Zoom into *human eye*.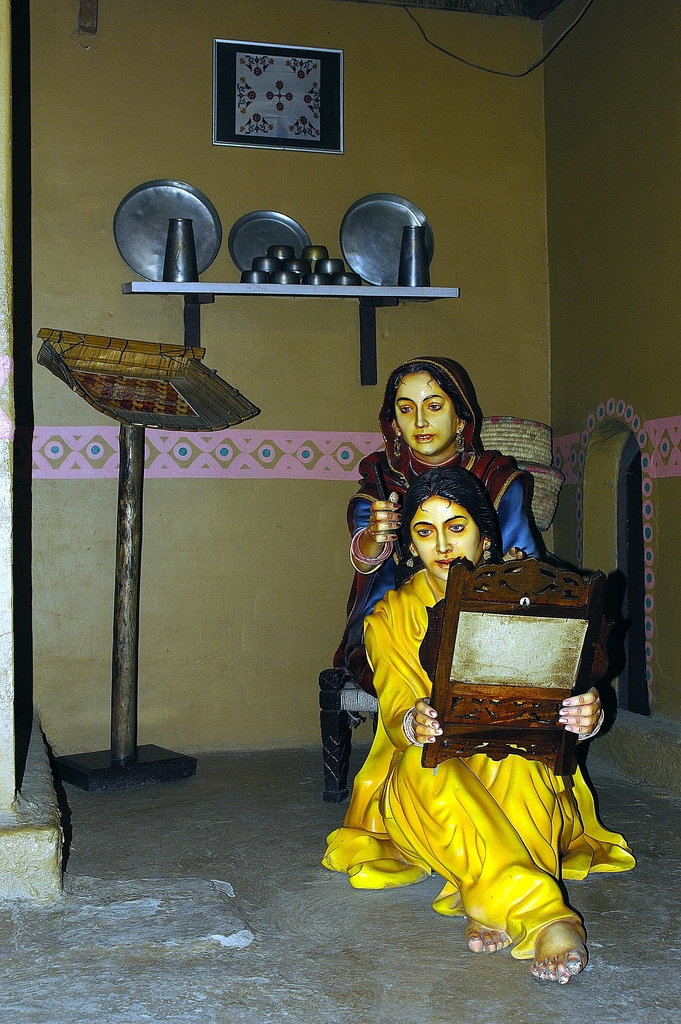
Zoom target: 392 404 413 417.
